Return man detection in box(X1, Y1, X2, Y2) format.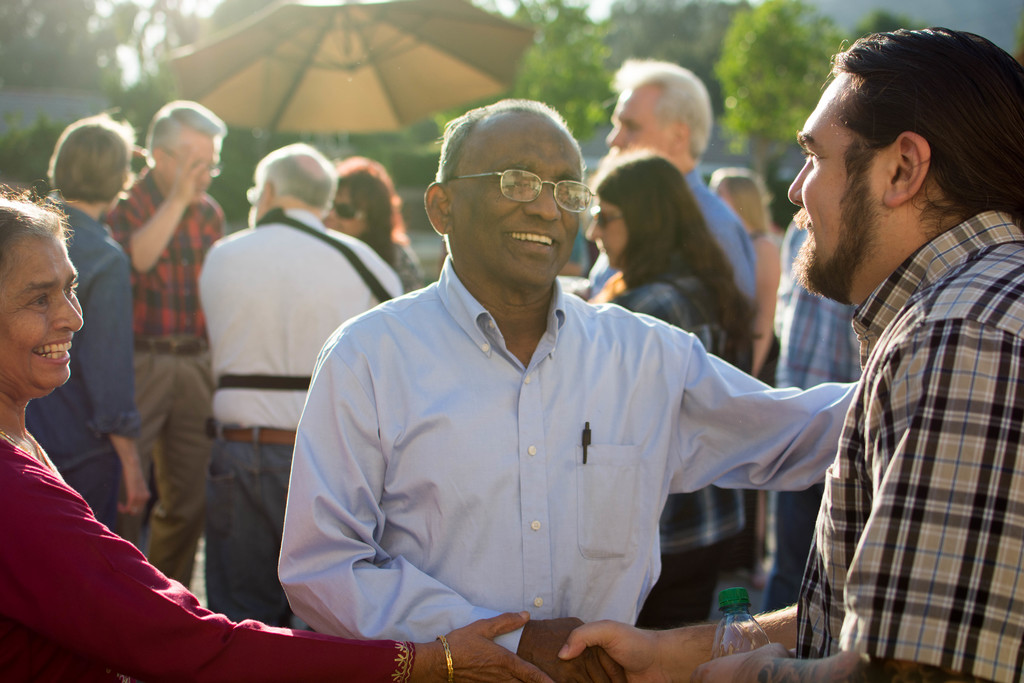
box(199, 140, 401, 627).
